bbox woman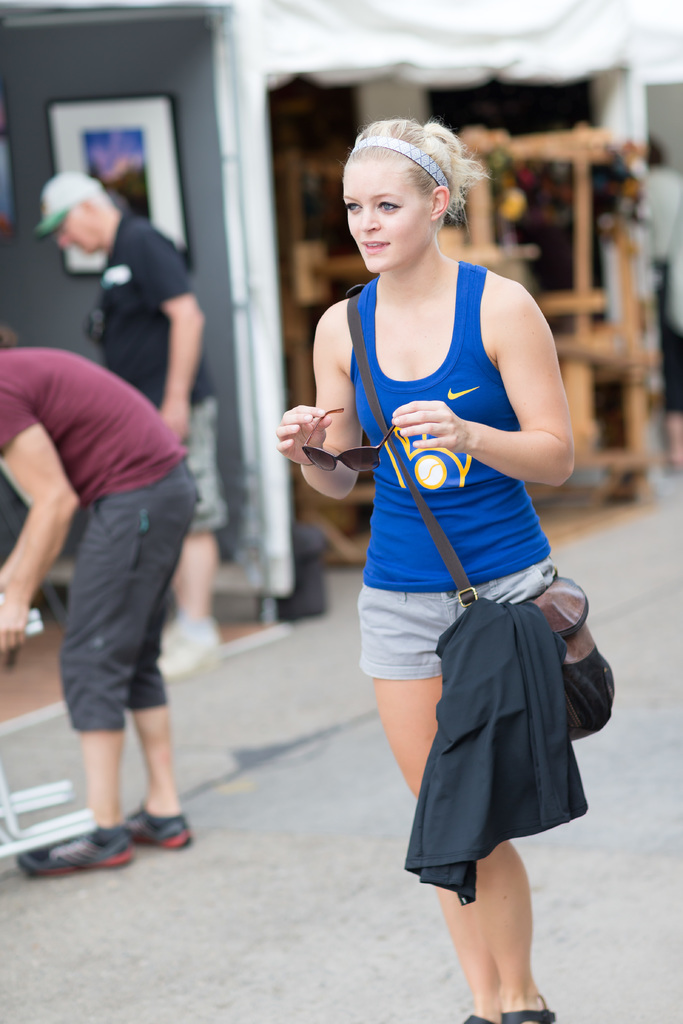
{"left": 288, "top": 104, "right": 564, "bottom": 691}
